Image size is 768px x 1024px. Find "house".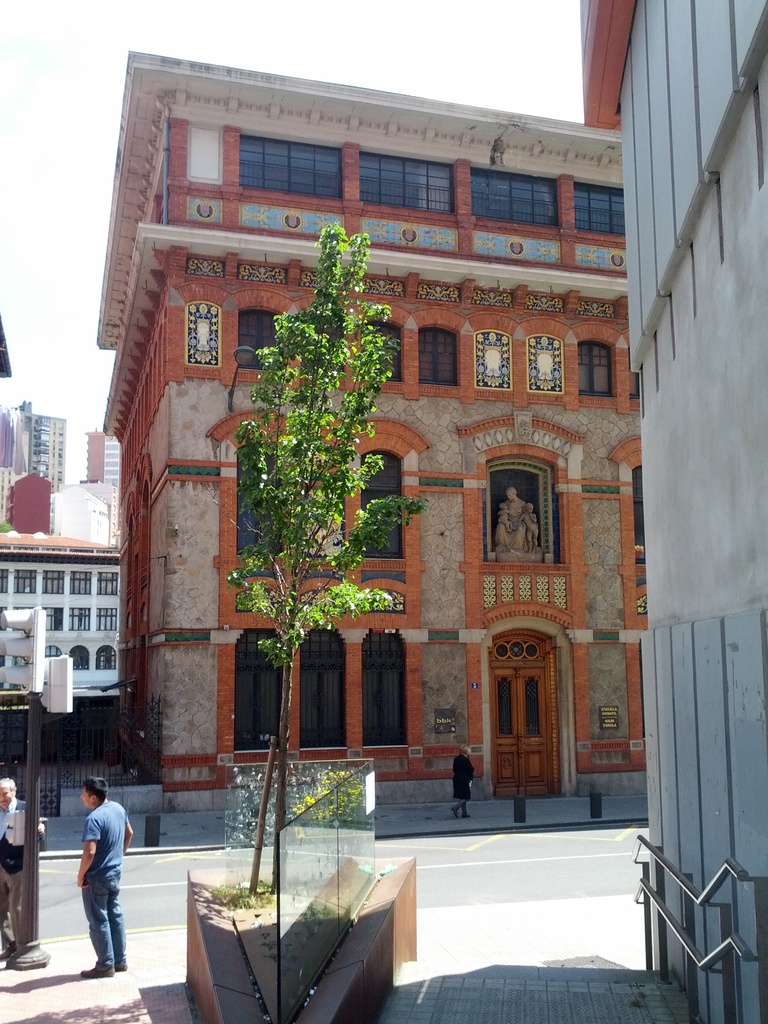
0:535:126:698.
